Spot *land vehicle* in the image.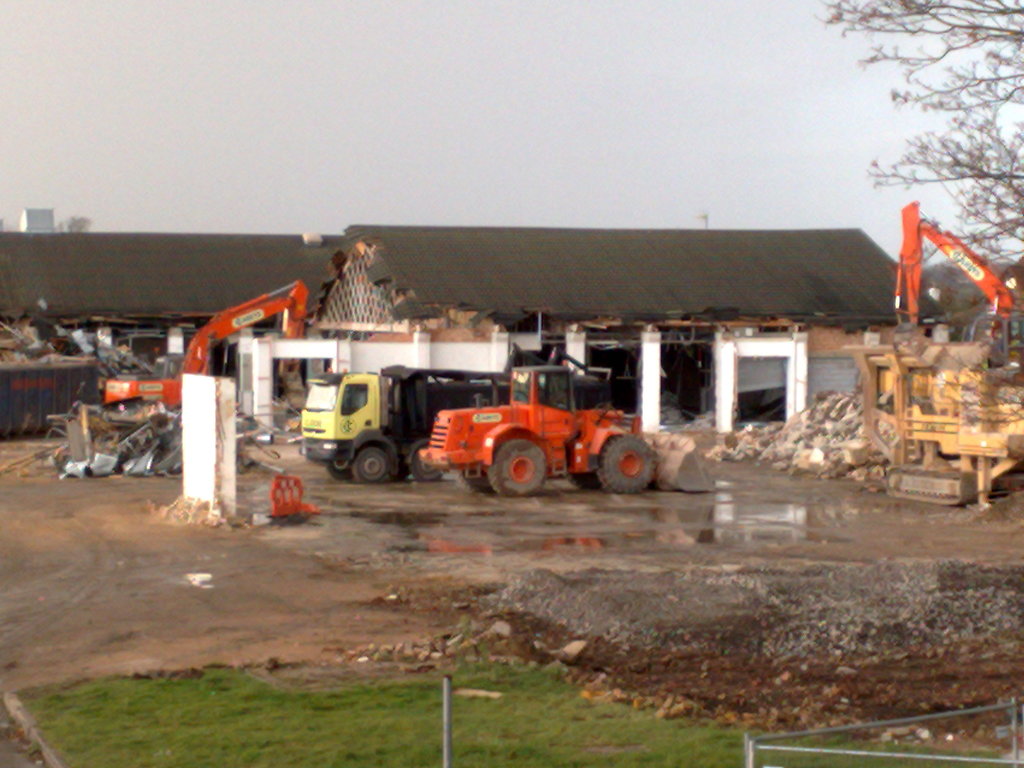
*land vehicle* found at bbox=[889, 198, 1023, 375].
